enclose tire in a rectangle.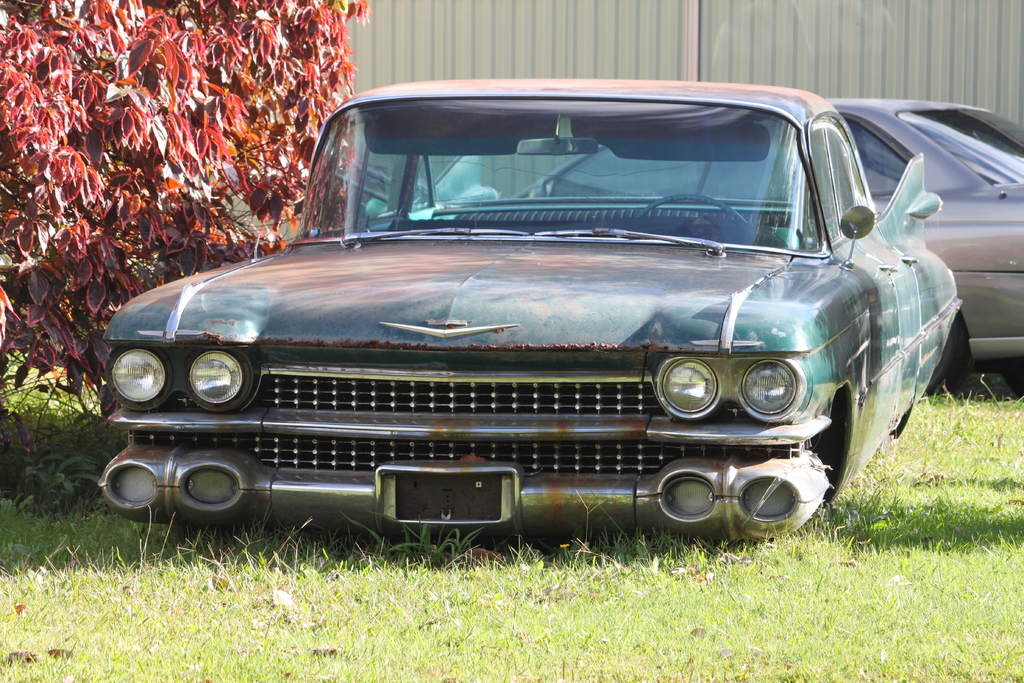
[917, 315, 966, 399].
